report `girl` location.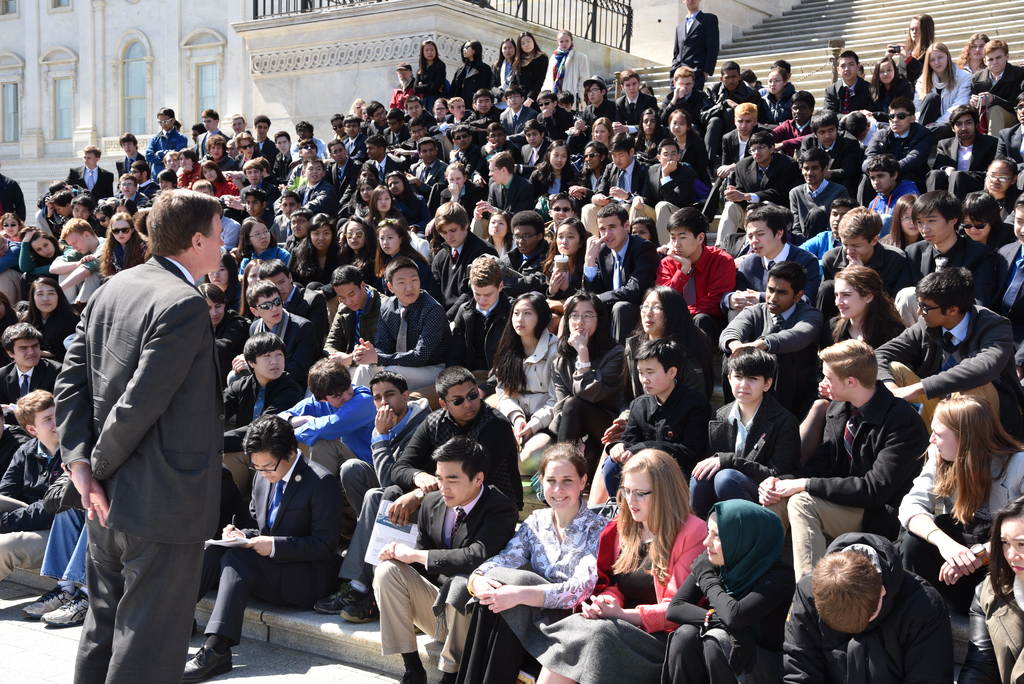
Report: bbox=(879, 193, 924, 248).
